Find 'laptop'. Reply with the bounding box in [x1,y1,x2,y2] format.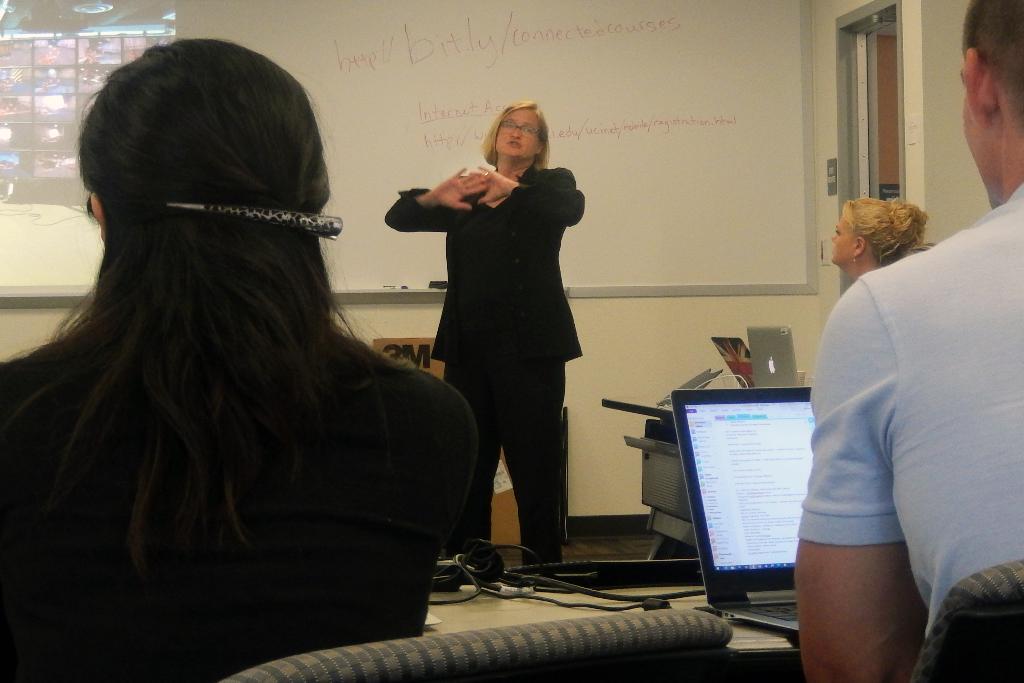
[748,322,811,390].
